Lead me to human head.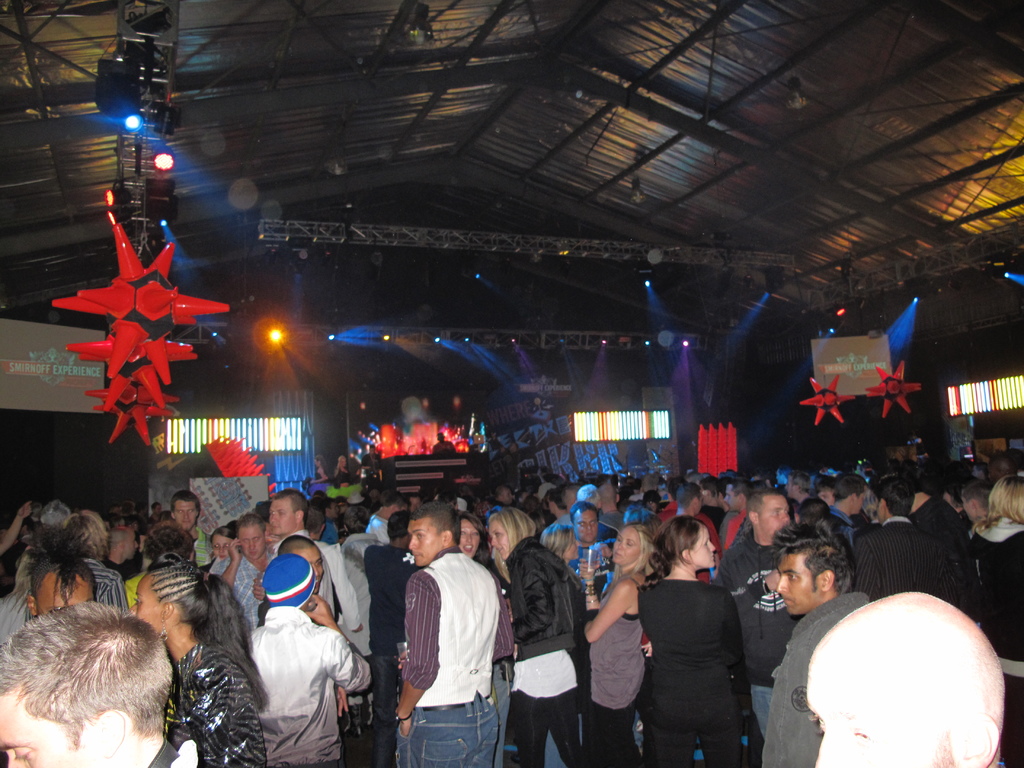
Lead to crop(133, 569, 204, 636).
